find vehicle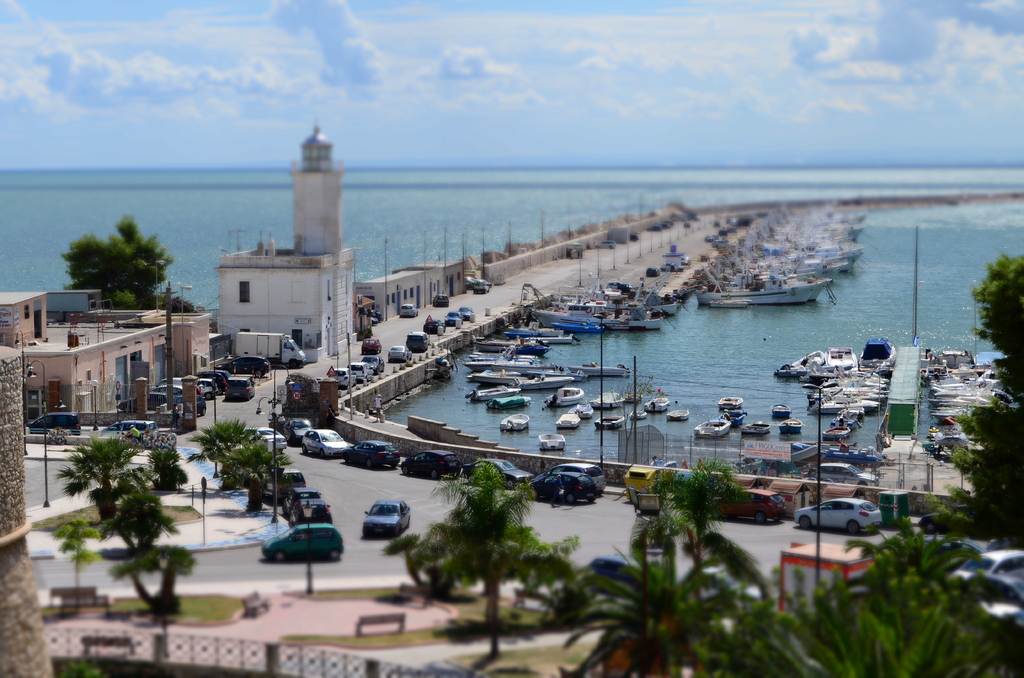
(x1=805, y1=460, x2=876, y2=481)
